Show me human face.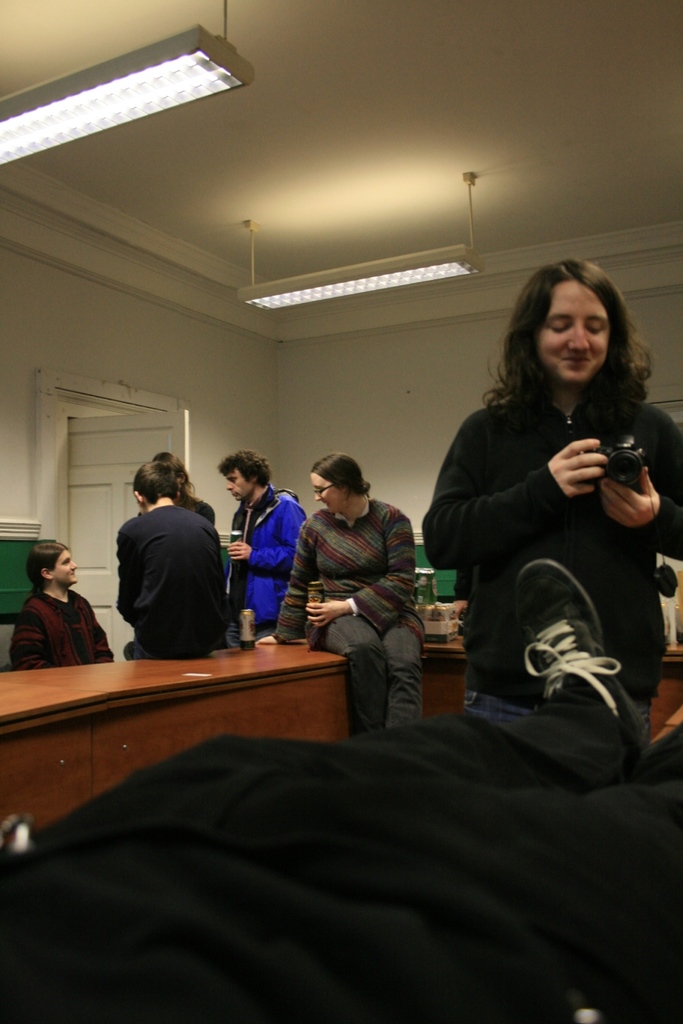
human face is here: Rect(310, 469, 341, 515).
